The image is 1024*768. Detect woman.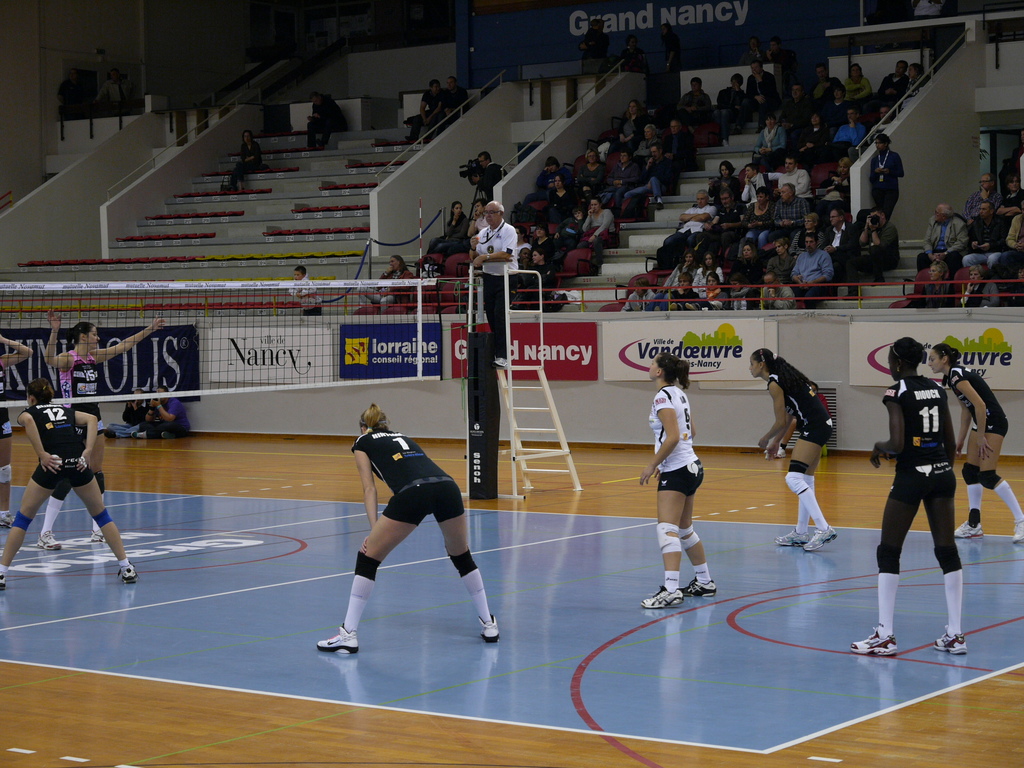
Detection: [751, 115, 788, 175].
